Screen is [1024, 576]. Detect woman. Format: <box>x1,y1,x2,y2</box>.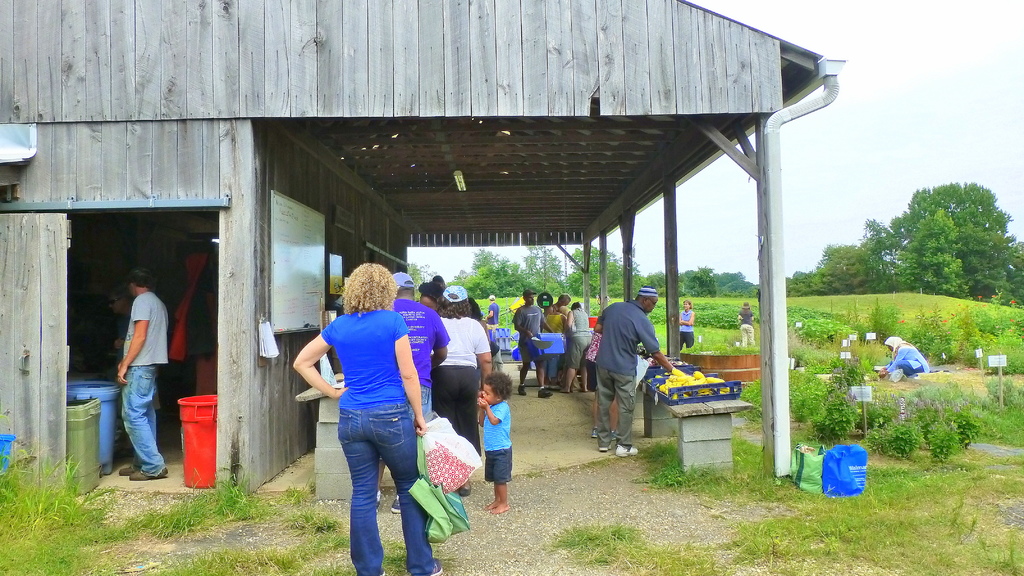
<box>292,257,442,560</box>.
